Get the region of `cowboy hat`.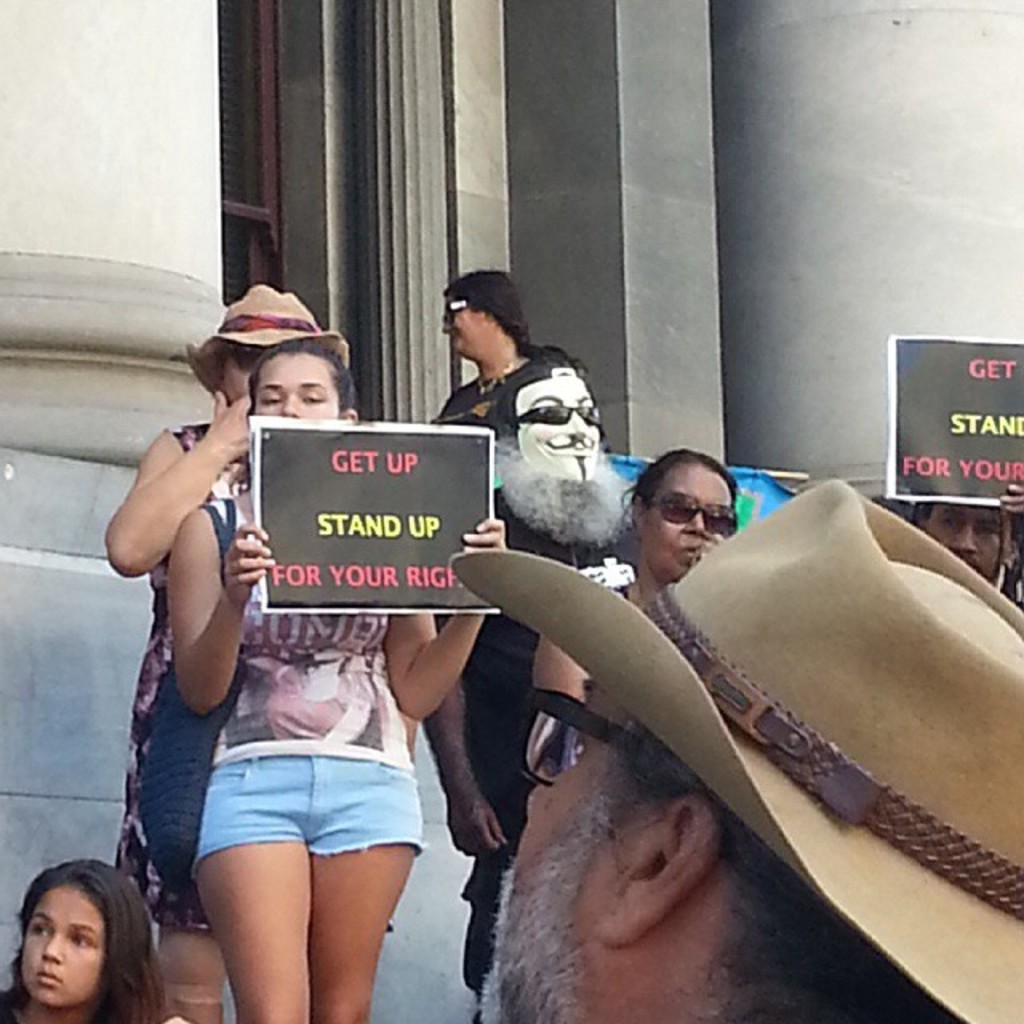
182,280,357,400.
